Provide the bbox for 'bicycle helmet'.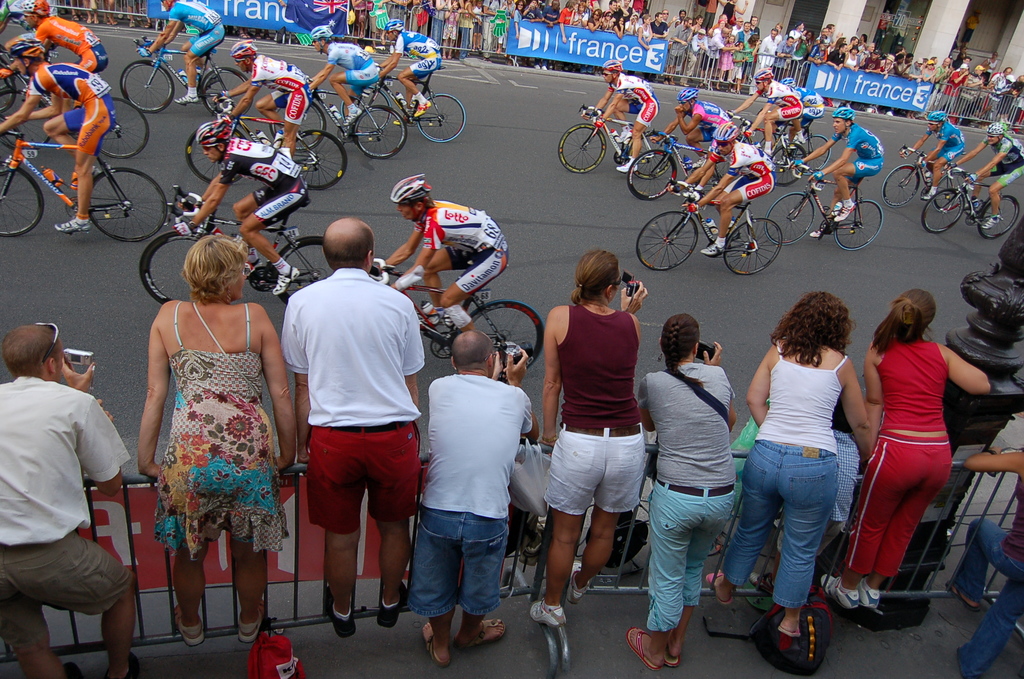
select_region(10, 38, 45, 60).
